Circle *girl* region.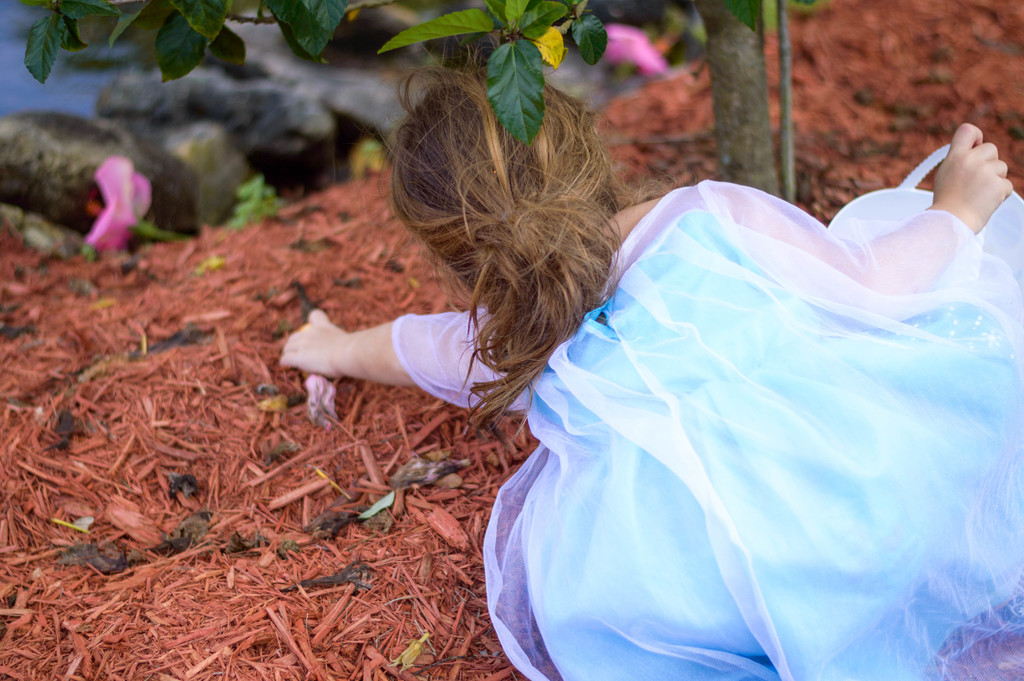
Region: 276:35:1023:680.
